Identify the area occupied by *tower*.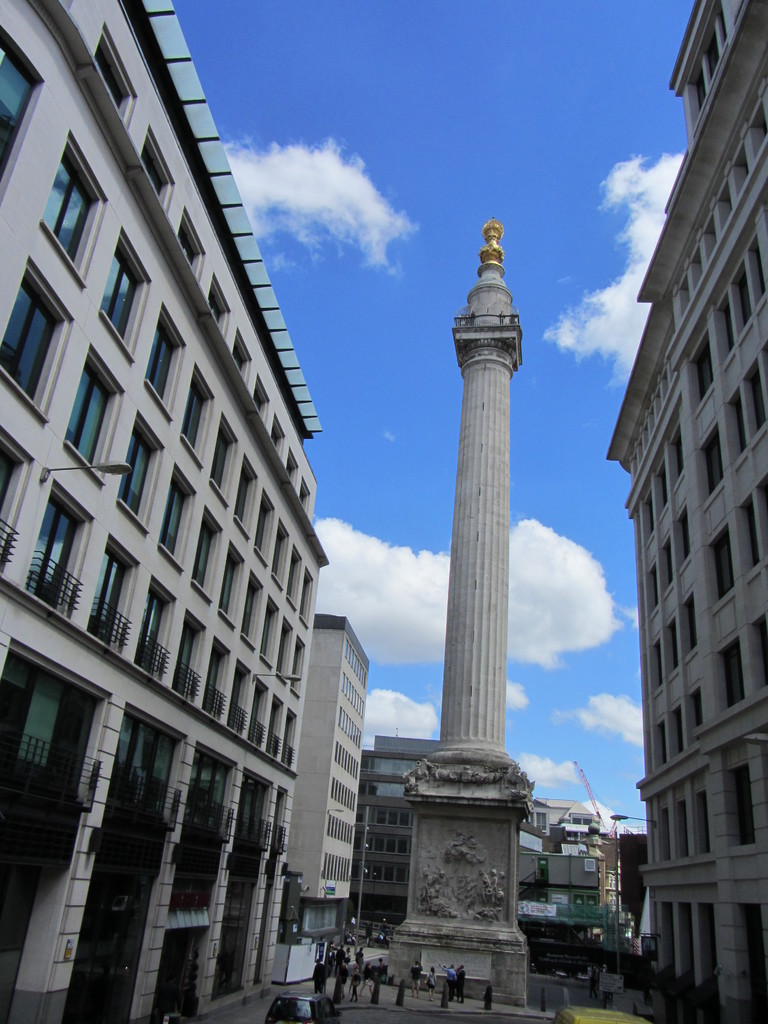
Area: box(292, 614, 352, 1000).
